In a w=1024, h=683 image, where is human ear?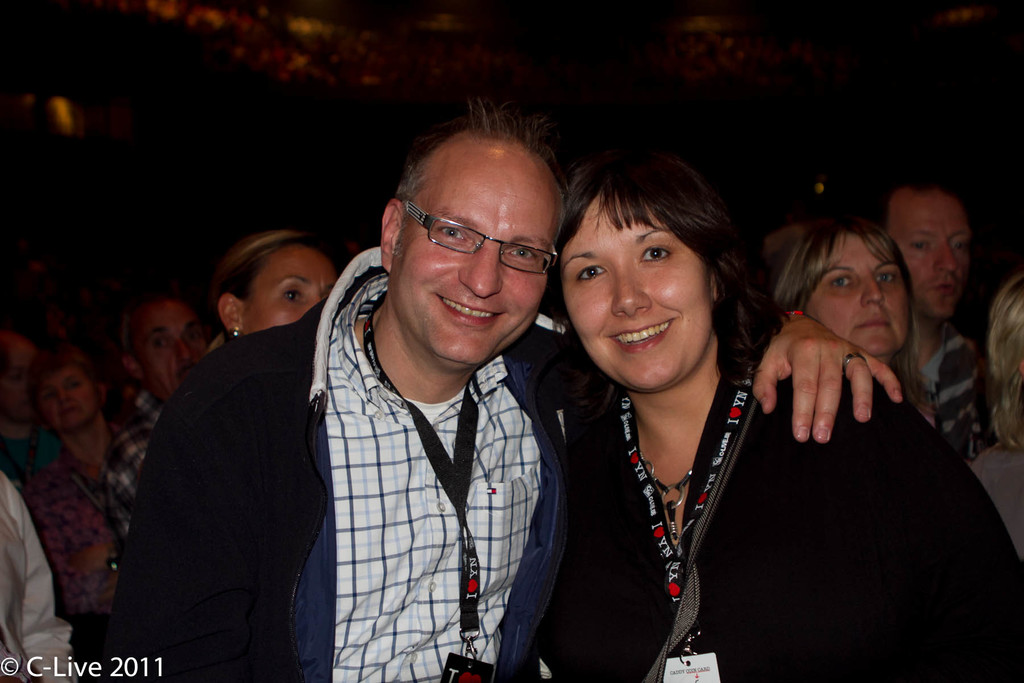
(x1=708, y1=270, x2=719, y2=302).
